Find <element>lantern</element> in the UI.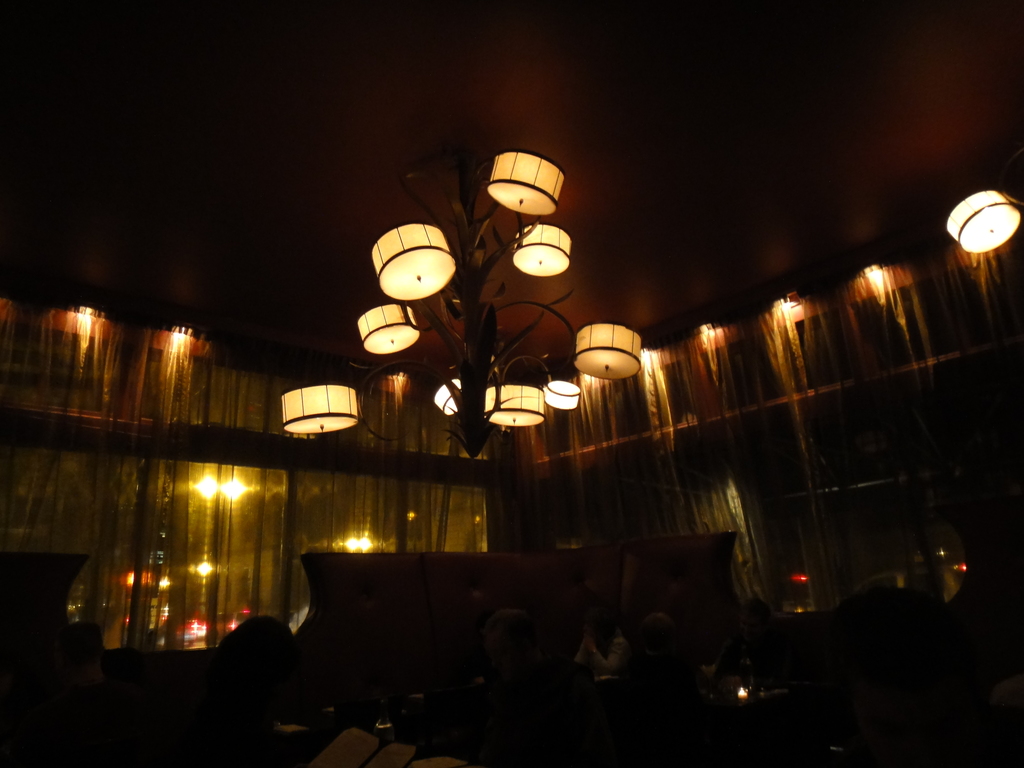
UI element at {"x1": 280, "y1": 384, "x2": 360, "y2": 436}.
